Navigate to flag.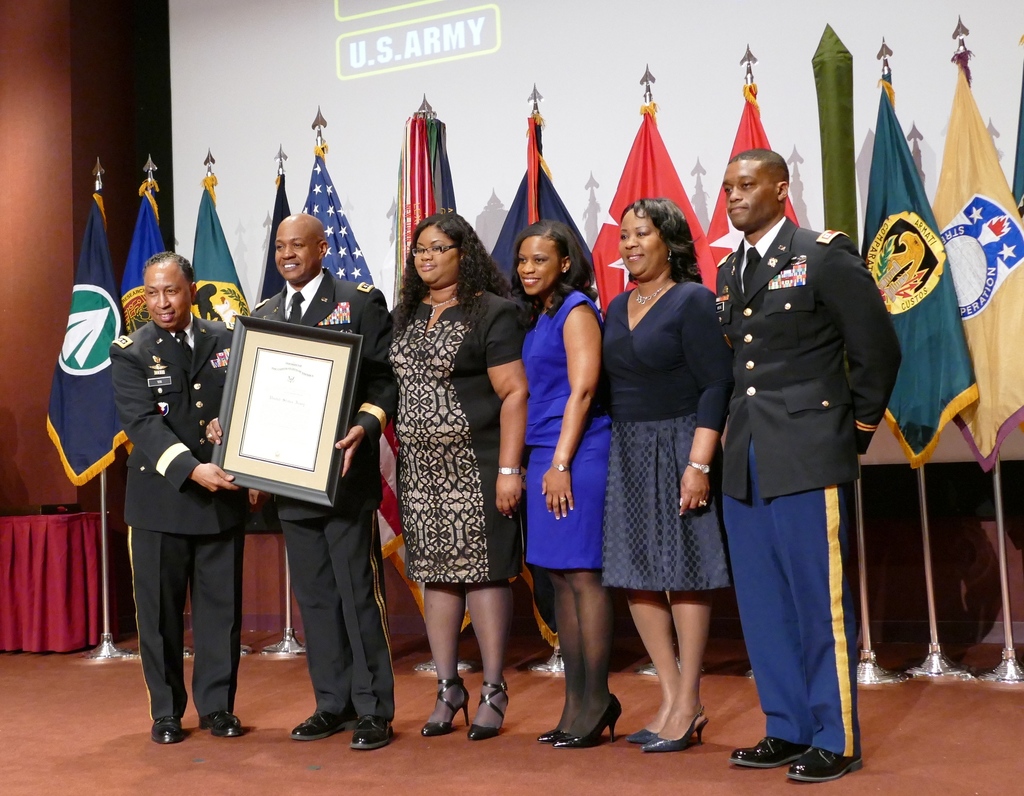
Navigation target: <bbox>115, 179, 167, 334</bbox>.
